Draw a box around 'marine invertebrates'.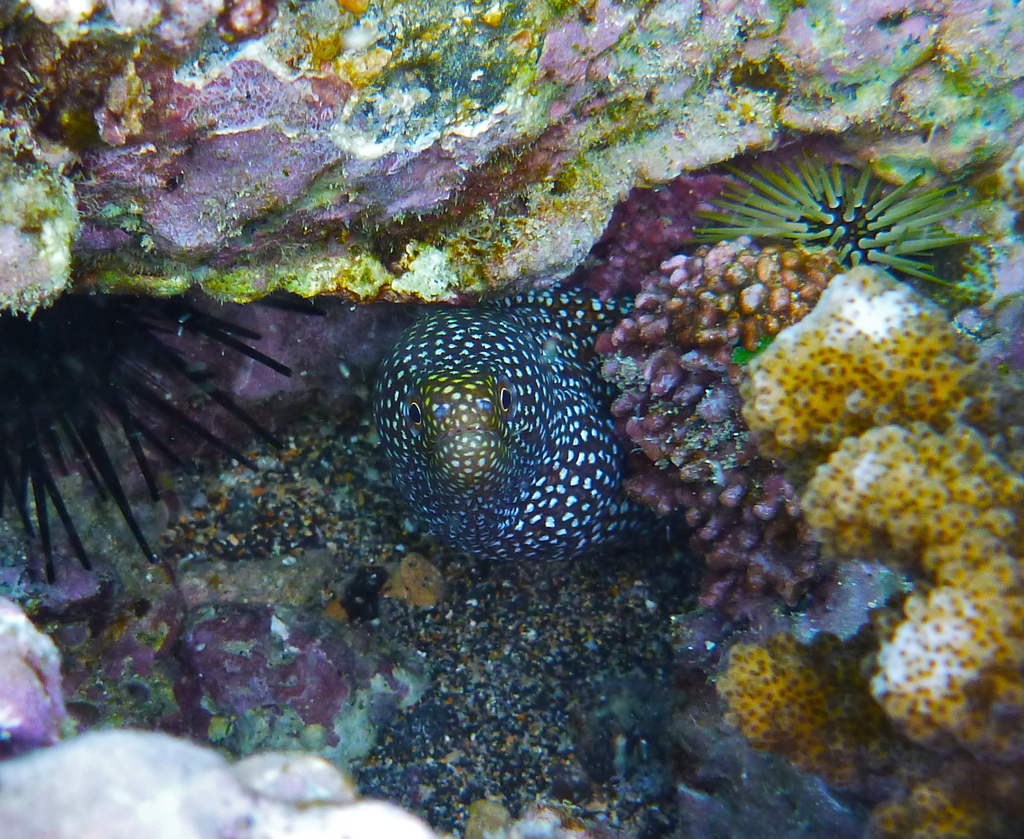
<bbox>759, 399, 1014, 788</bbox>.
